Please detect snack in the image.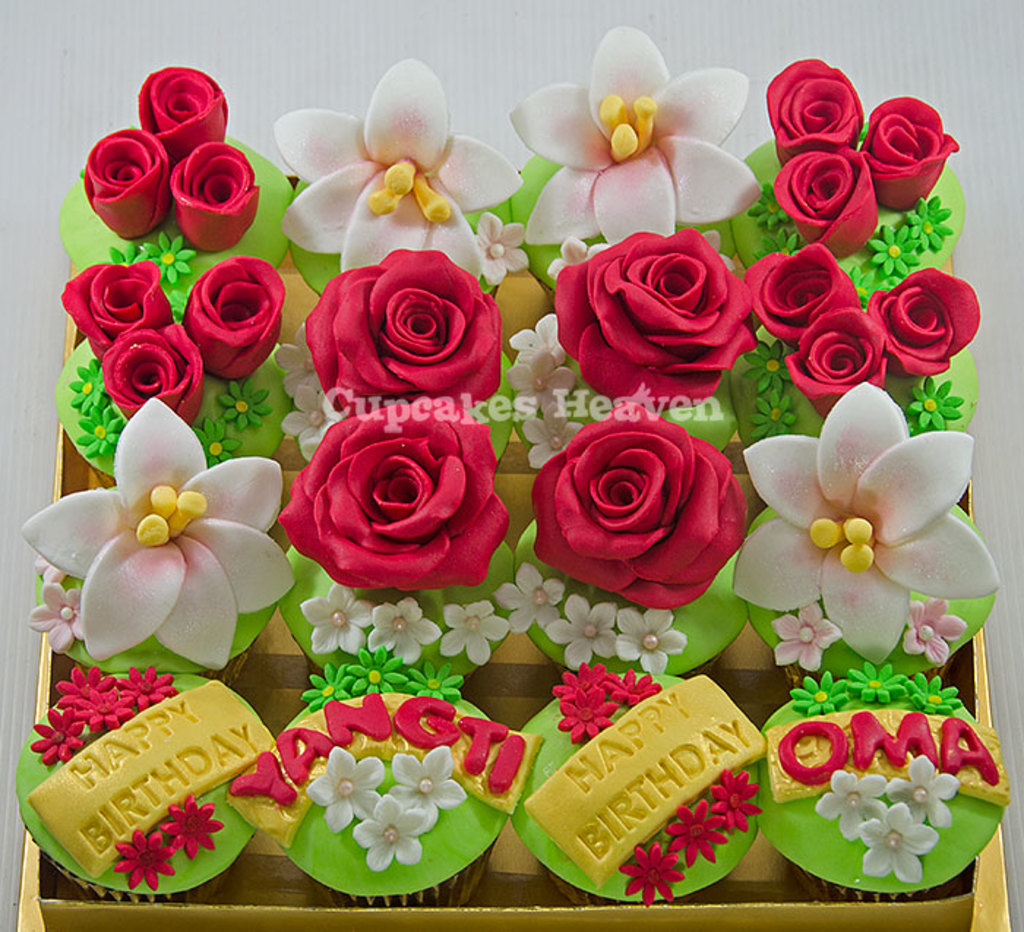
{"left": 54, "top": 66, "right": 295, "bottom": 307}.
